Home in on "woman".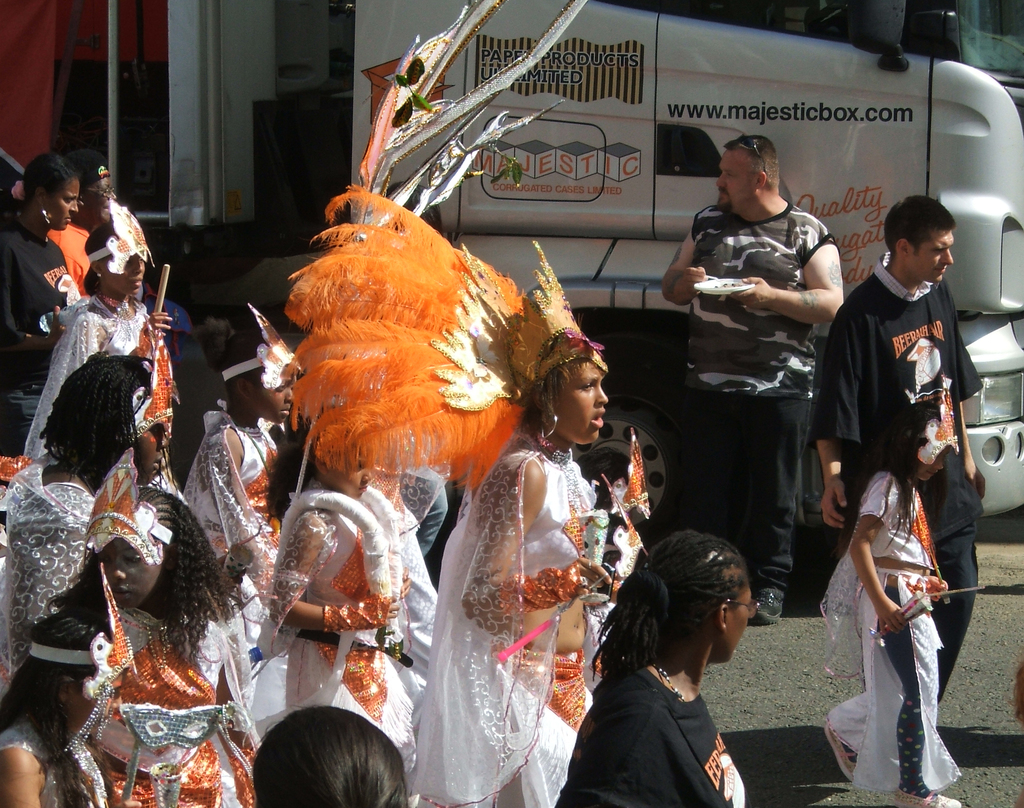
Homed in at region(12, 218, 177, 513).
